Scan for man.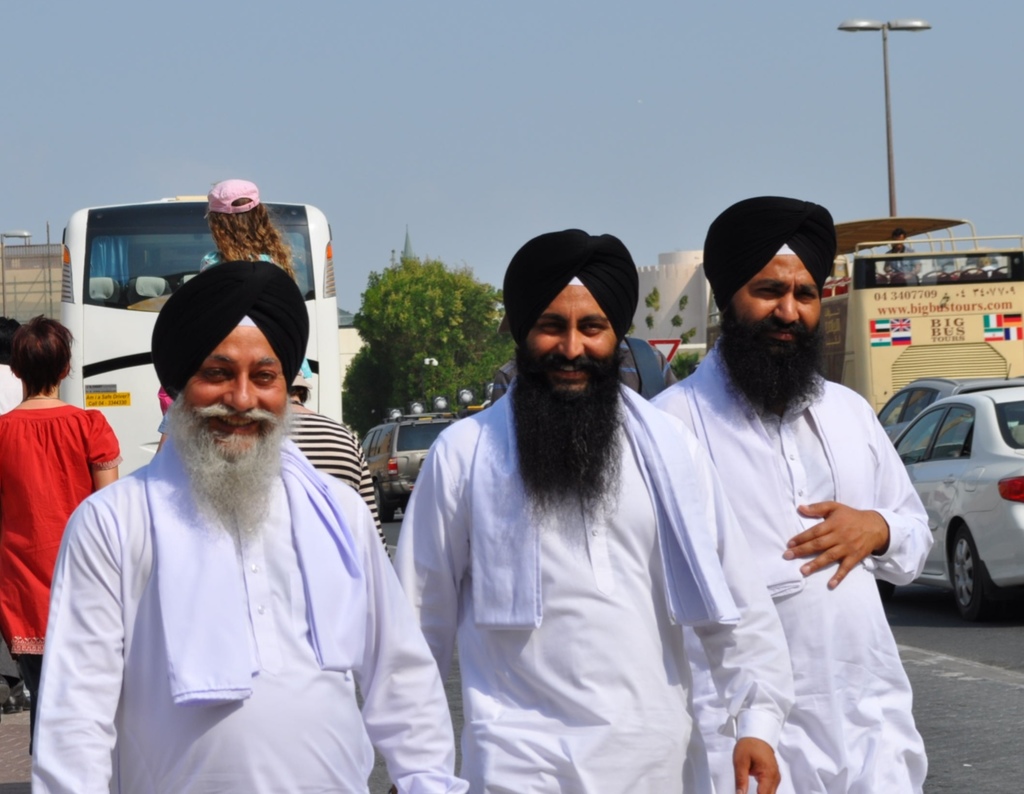
Scan result: {"x1": 30, "y1": 261, "x2": 464, "y2": 793}.
